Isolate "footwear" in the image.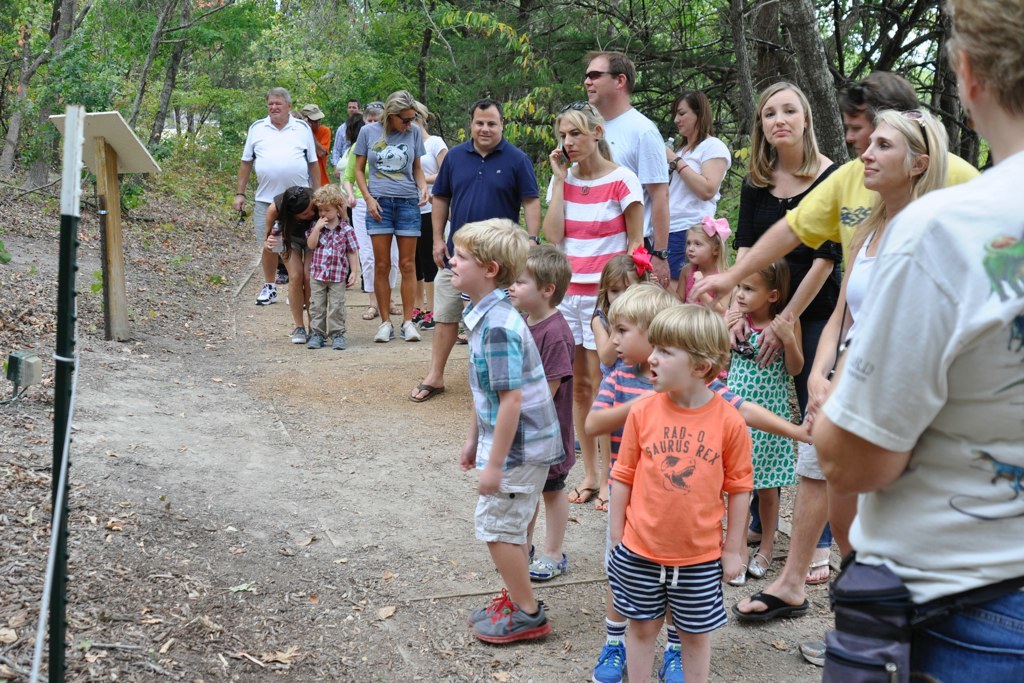
Isolated region: [left=473, top=597, right=558, bottom=658].
